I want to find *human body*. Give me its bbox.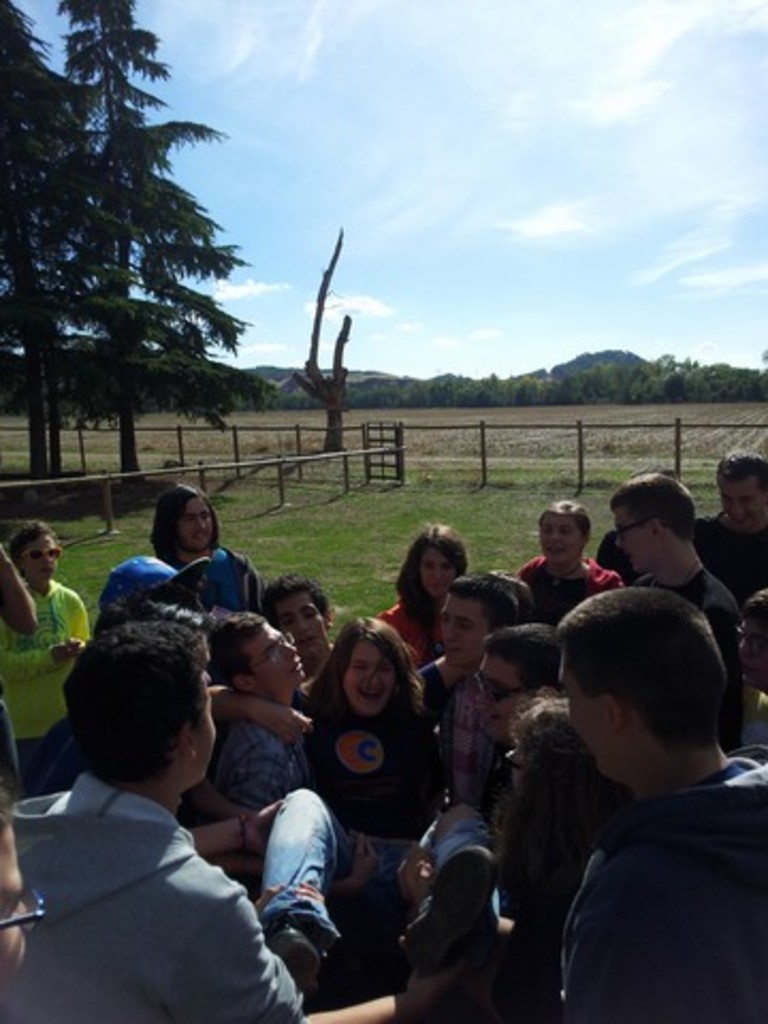
detection(194, 713, 299, 791).
